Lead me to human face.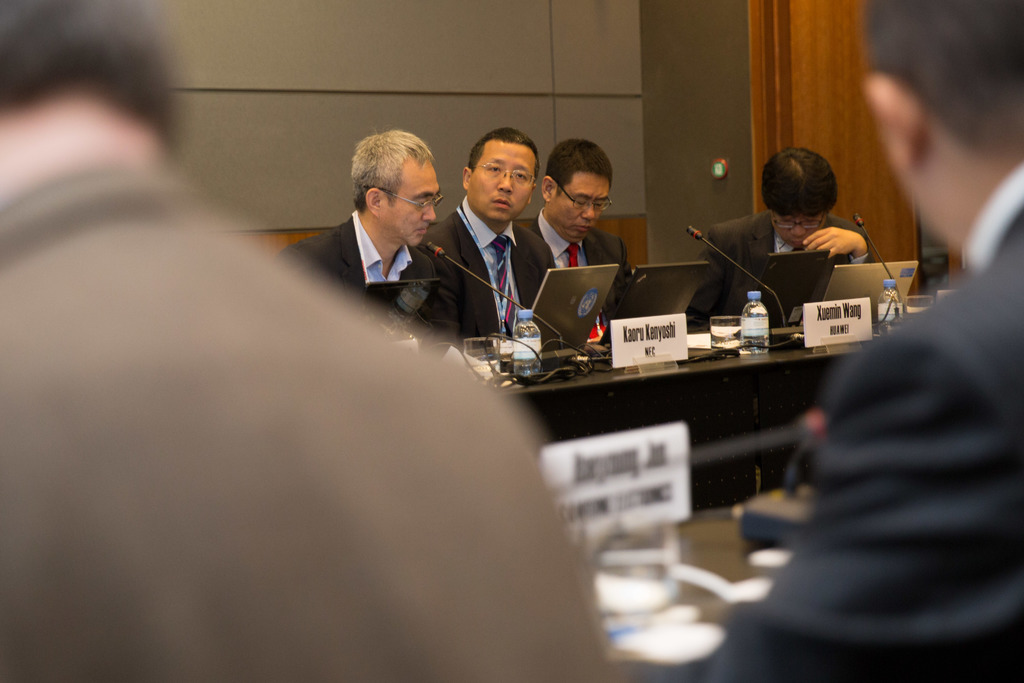
Lead to region(386, 168, 440, 244).
